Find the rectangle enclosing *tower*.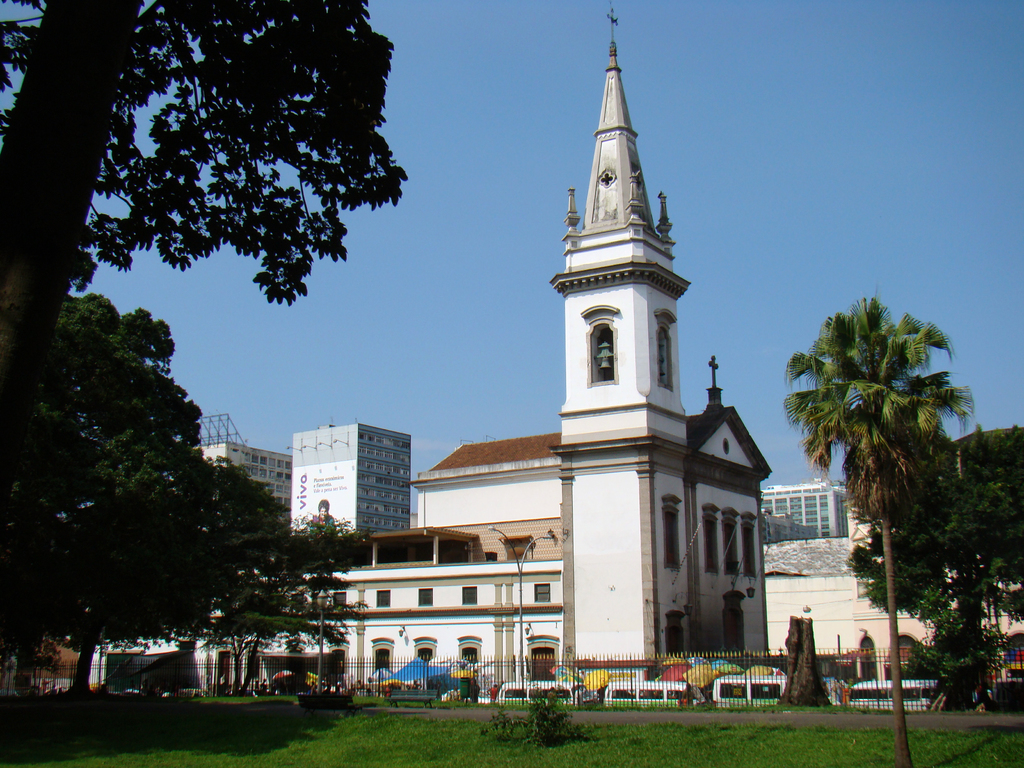
(left=548, top=1, right=705, bottom=676).
